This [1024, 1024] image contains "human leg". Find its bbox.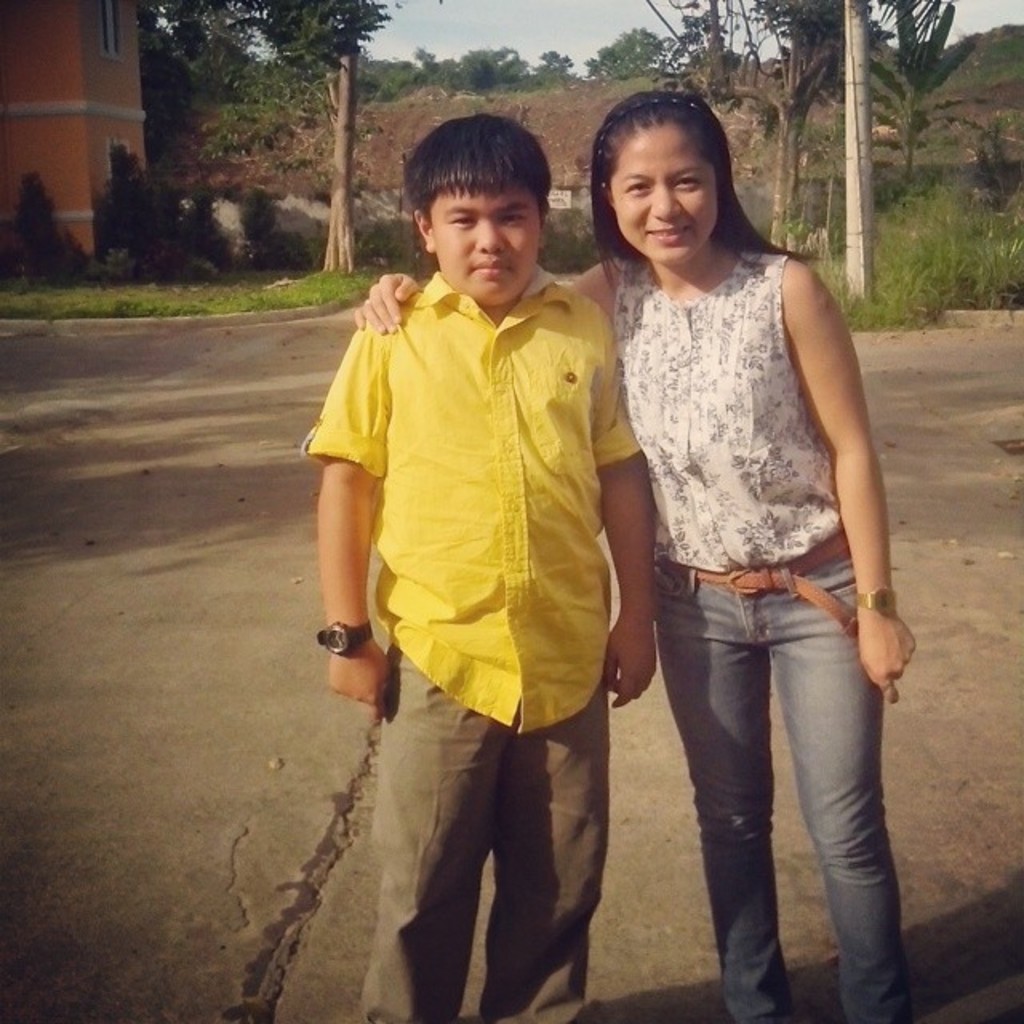
left=651, top=571, right=768, bottom=1022.
